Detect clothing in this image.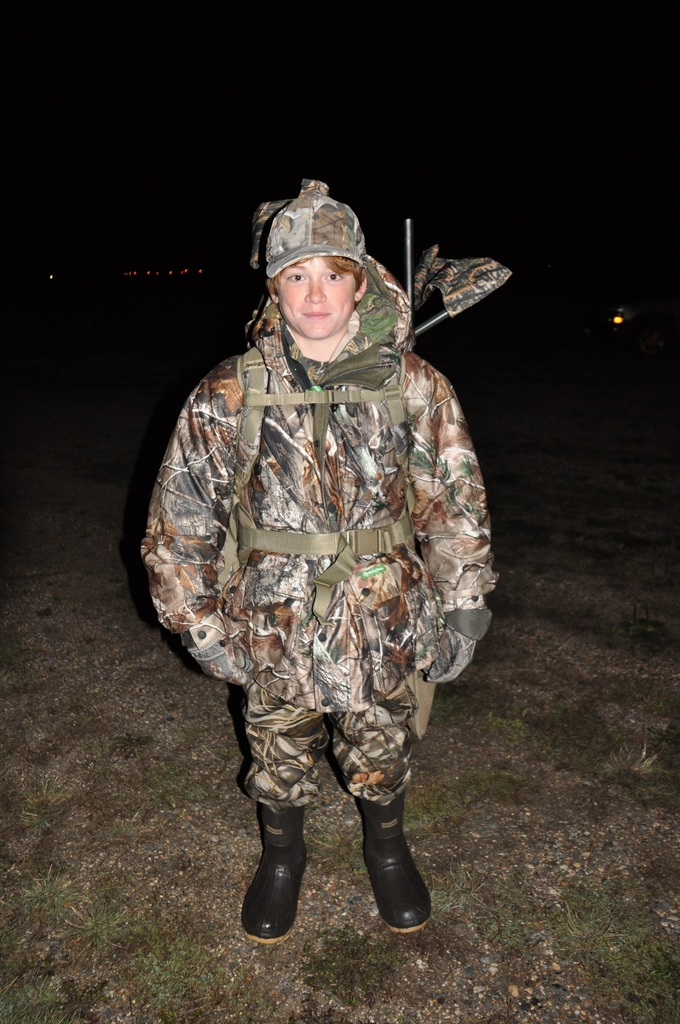
Detection: left=218, top=633, right=402, bottom=803.
